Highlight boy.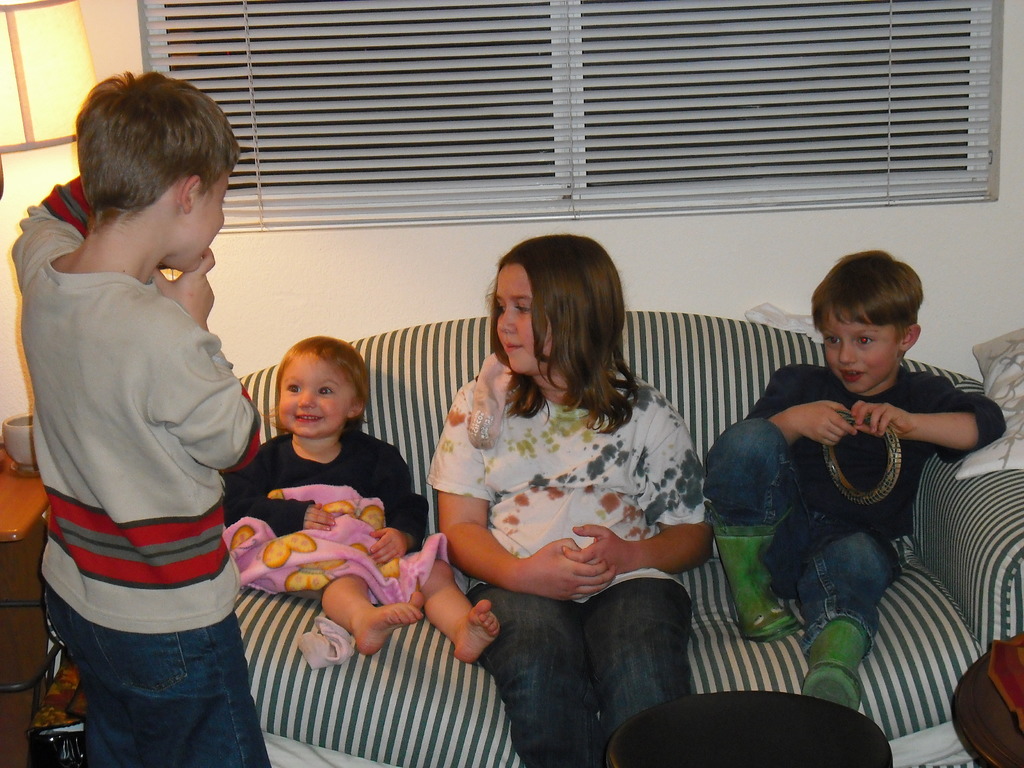
Highlighted region: crop(707, 249, 1002, 718).
